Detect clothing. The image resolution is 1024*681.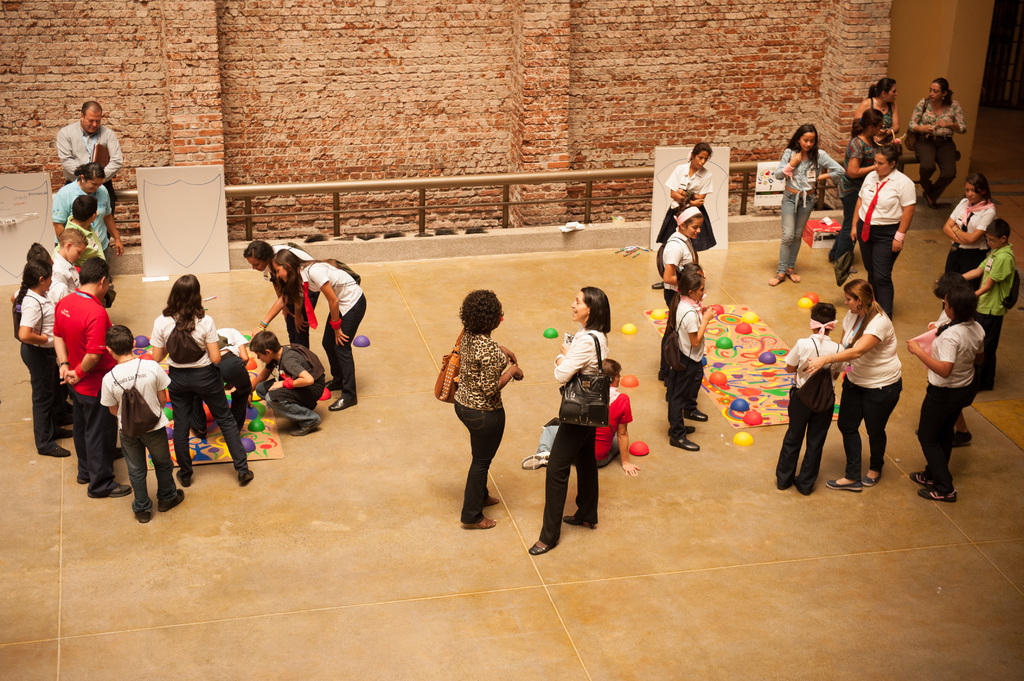
[264,249,321,346].
